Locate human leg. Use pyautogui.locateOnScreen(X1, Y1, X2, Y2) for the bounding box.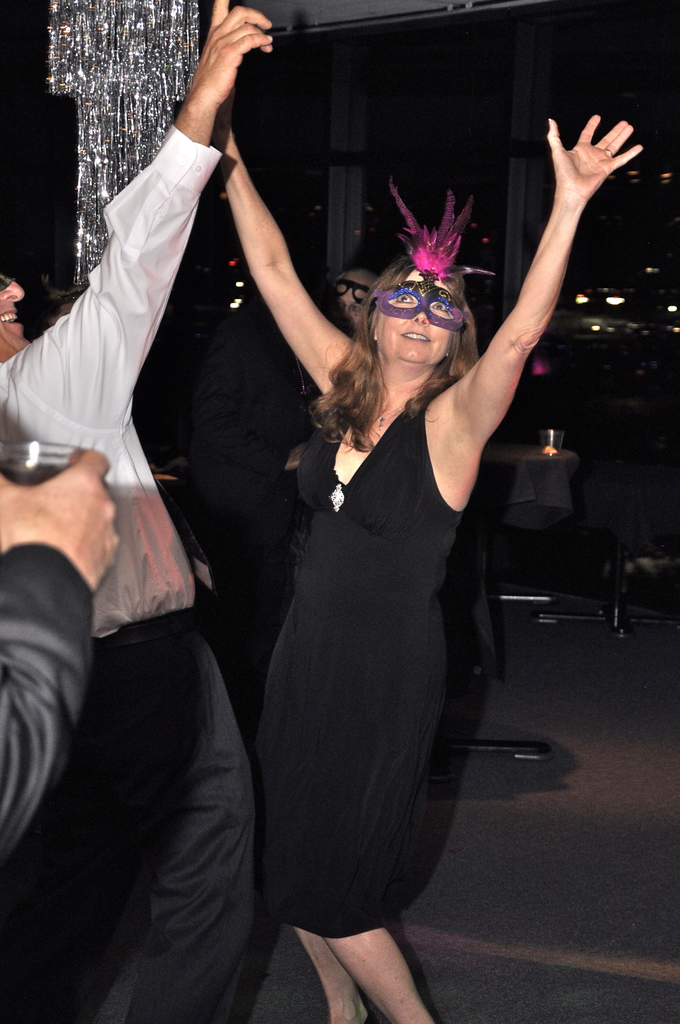
pyautogui.locateOnScreen(290, 700, 444, 1023).
